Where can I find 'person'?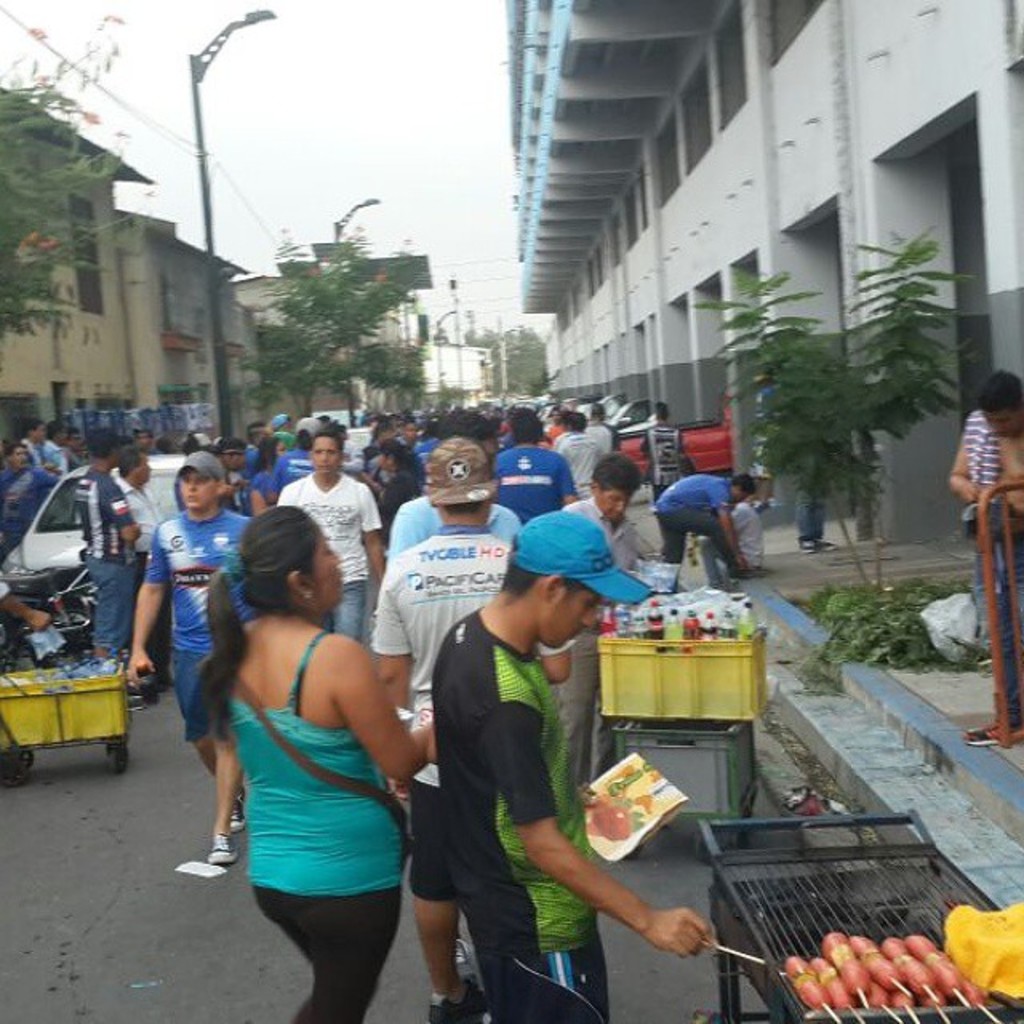
You can find it at BBox(429, 506, 715, 1022).
